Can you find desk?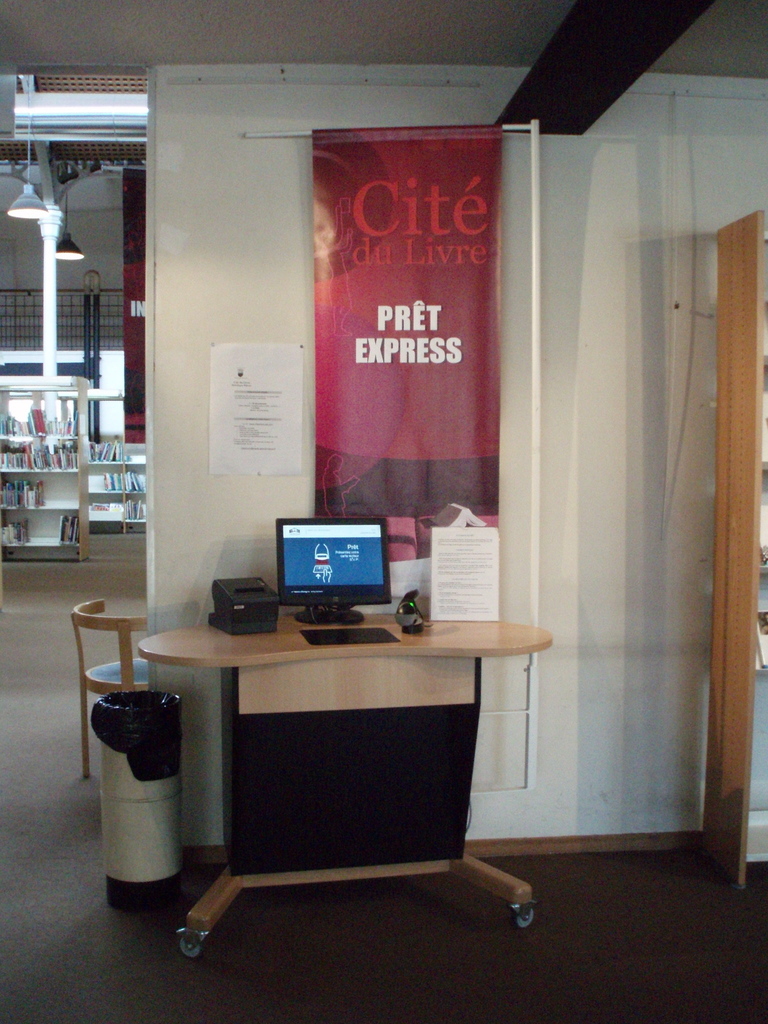
Yes, bounding box: [135, 607, 550, 963].
